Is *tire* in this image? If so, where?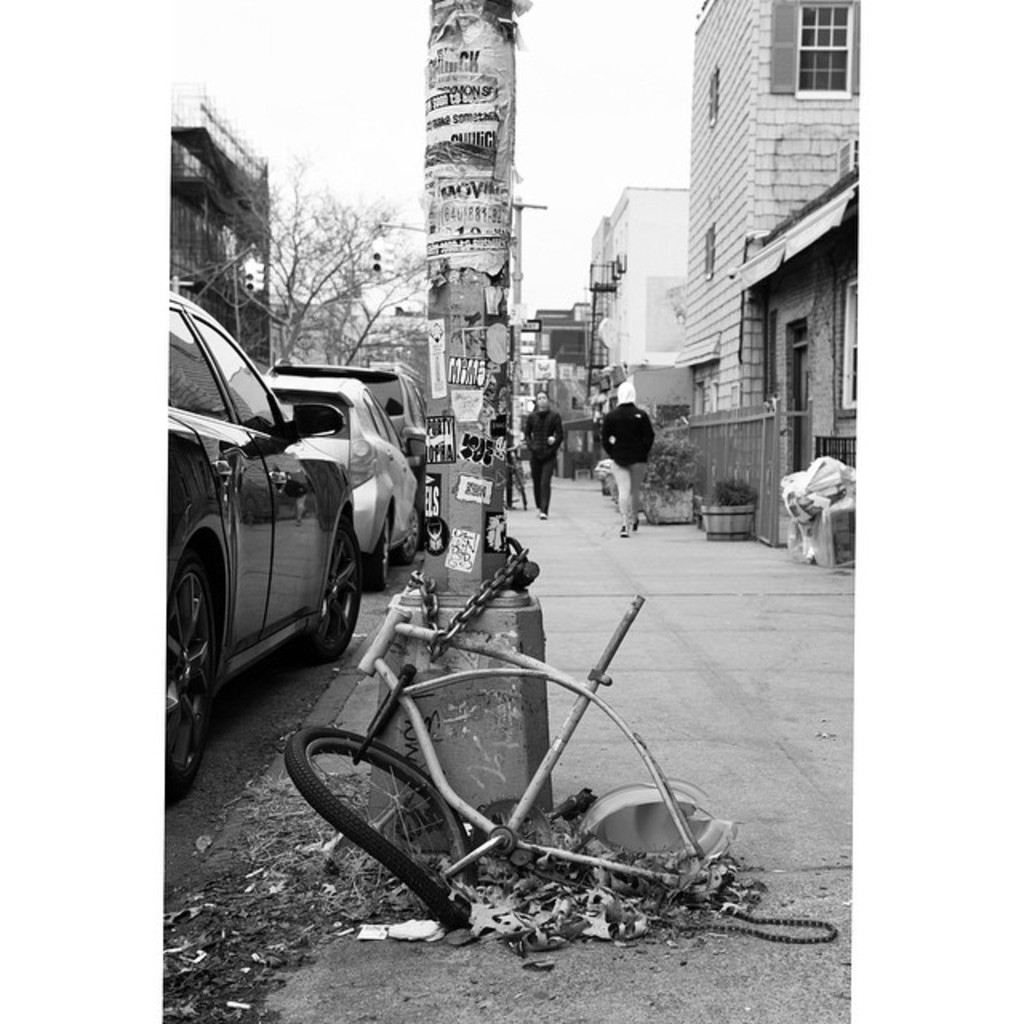
Yes, at <region>282, 522, 363, 664</region>.
